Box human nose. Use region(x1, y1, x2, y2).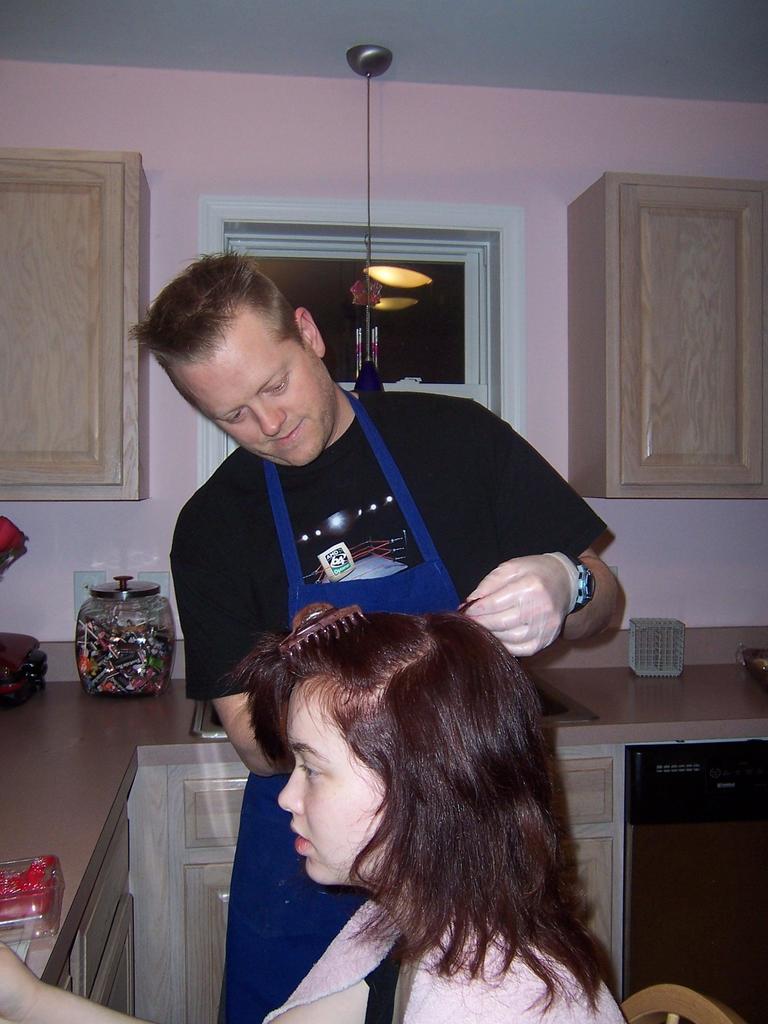
region(277, 758, 301, 814).
